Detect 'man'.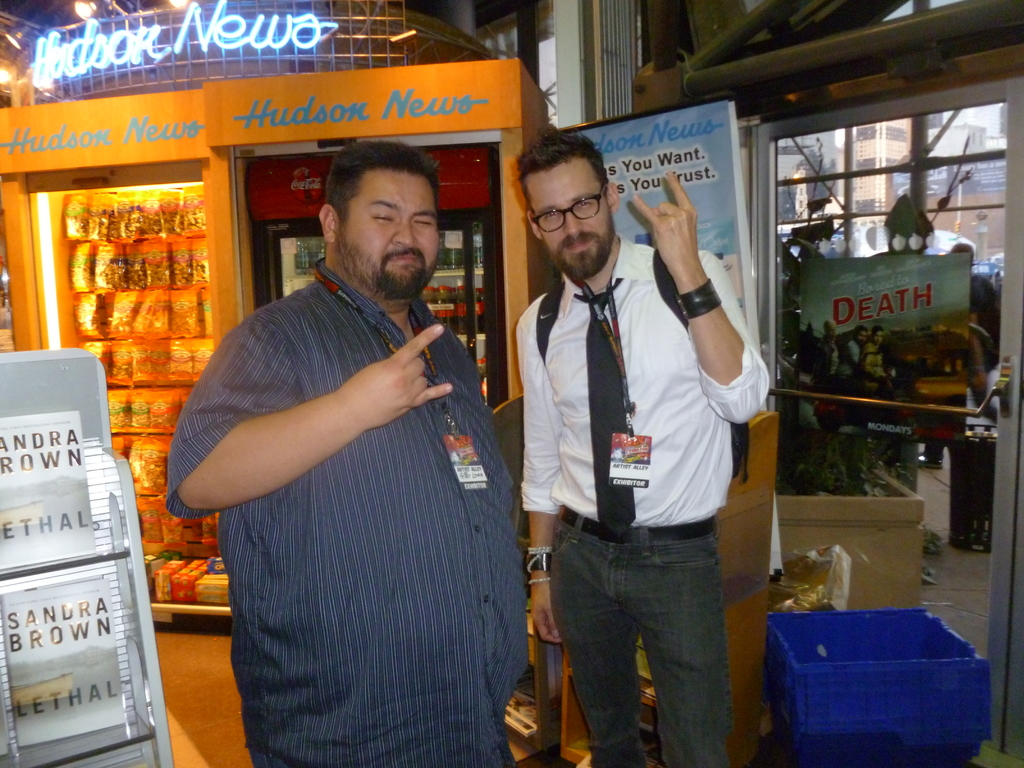
Detected at {"left": 170, "top": 104, "right": 547, "bottom": 749}.
